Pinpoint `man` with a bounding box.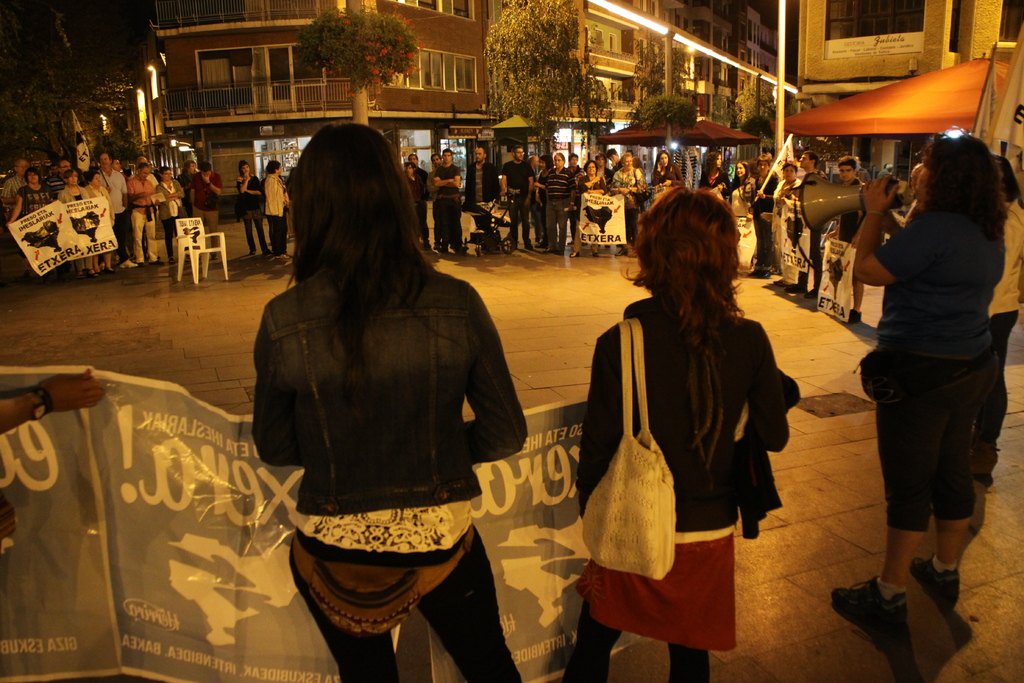
bbox=[466, 143, 502, 251].
